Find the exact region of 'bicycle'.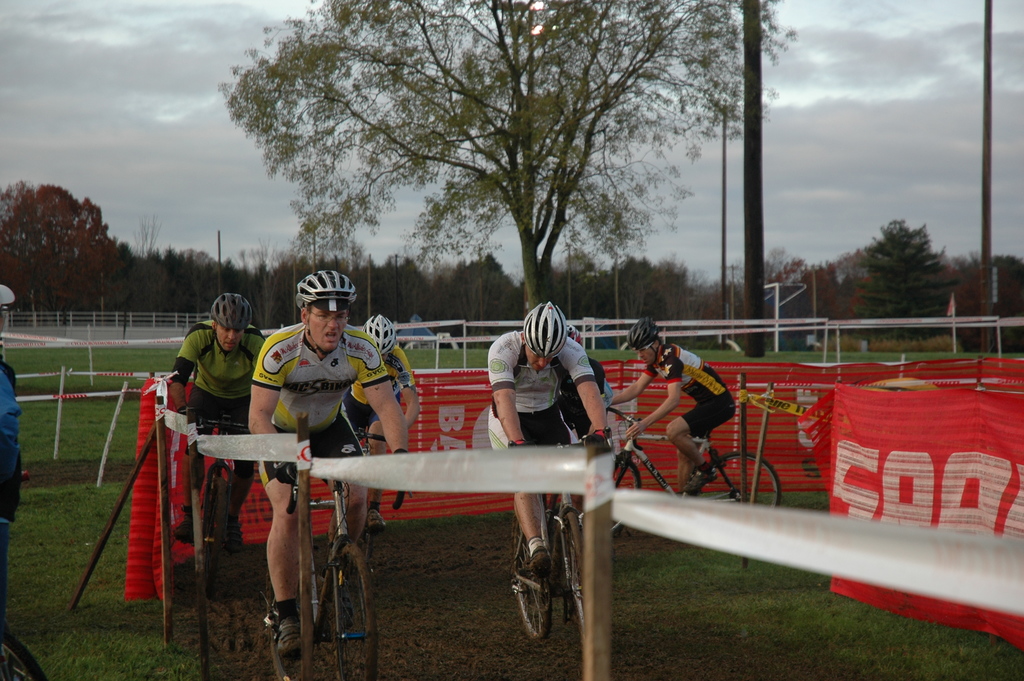
Exact region: (x1=609, y1=402, x2=784, y2=537).
